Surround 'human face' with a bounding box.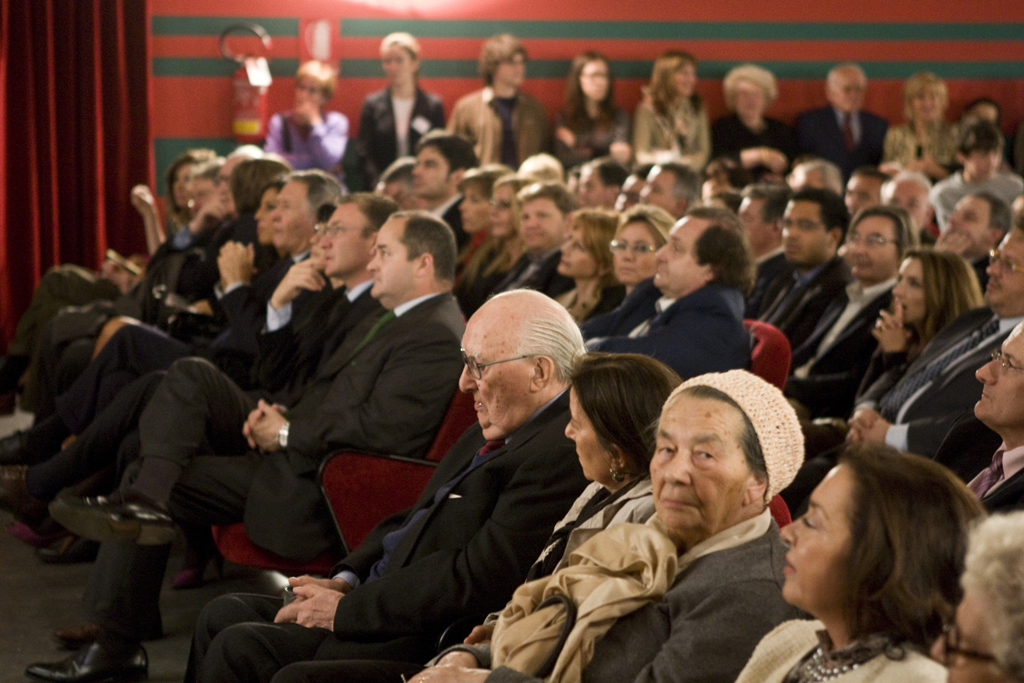
781,465,855,603.
